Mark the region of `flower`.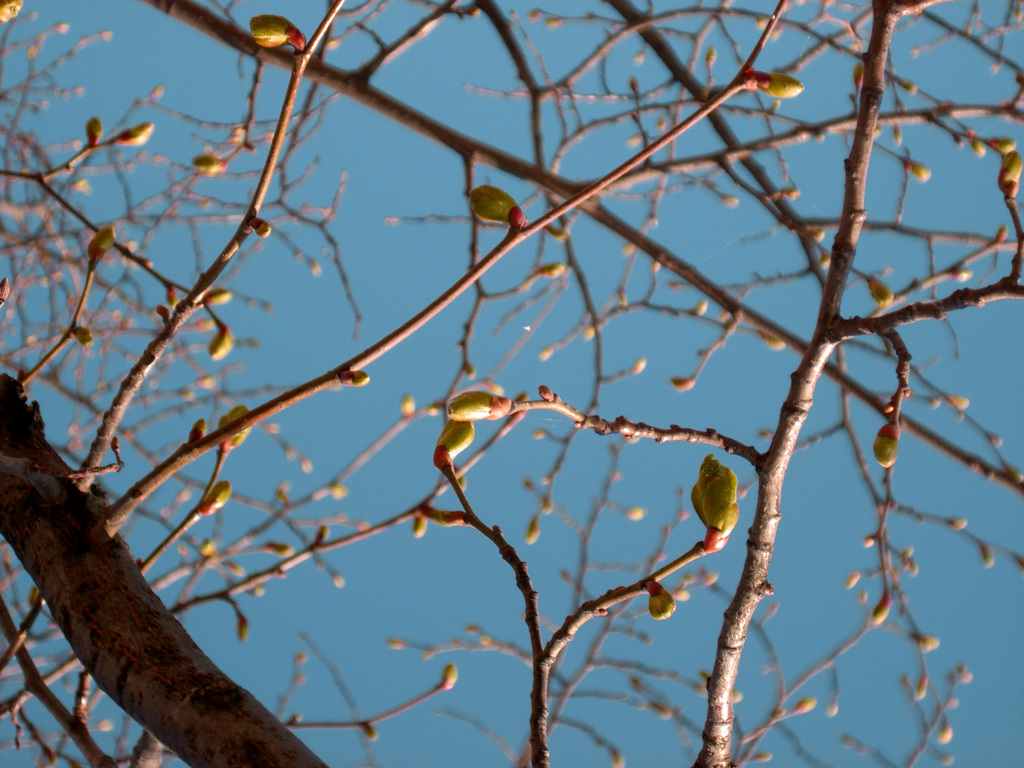
Region: l=948, t=270, r=971, b=283.
